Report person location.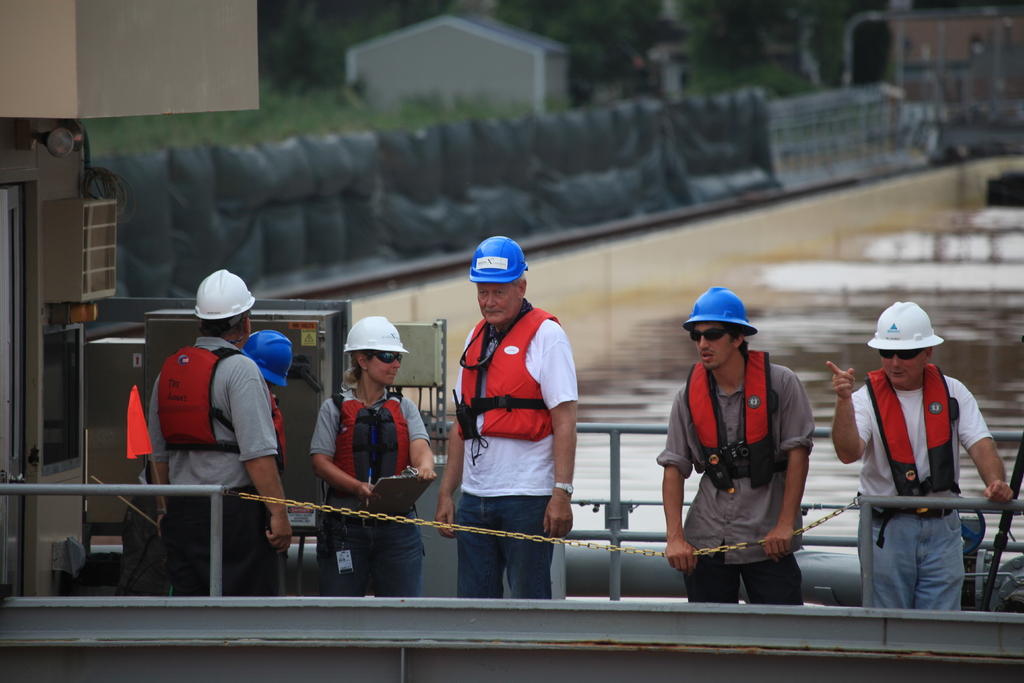
Report: <bbox>260, 370, 291, 595</bbox>.
